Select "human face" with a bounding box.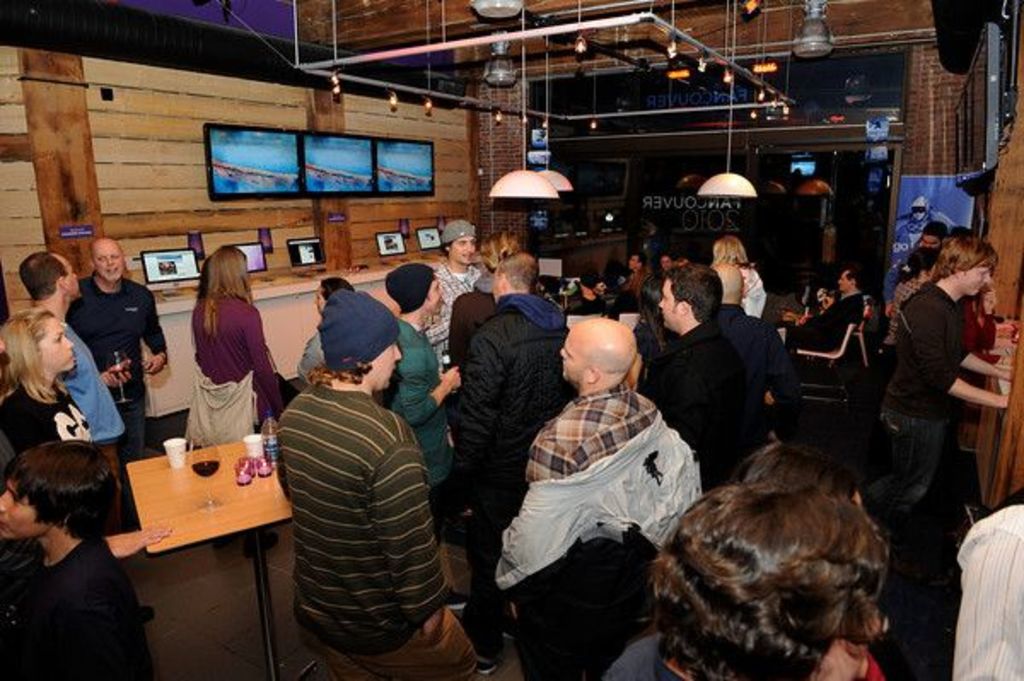
x1=41, y1=319, x2=72, y2=372.
